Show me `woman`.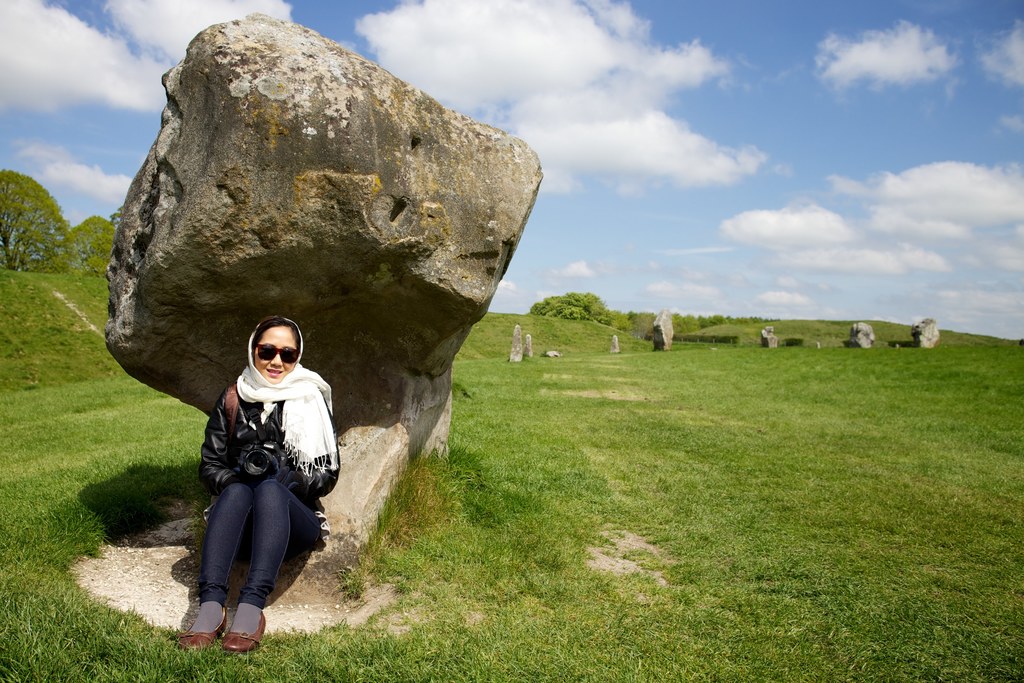
`woman` is here: [x1=173, y1=293, x2=331, y2=652].
